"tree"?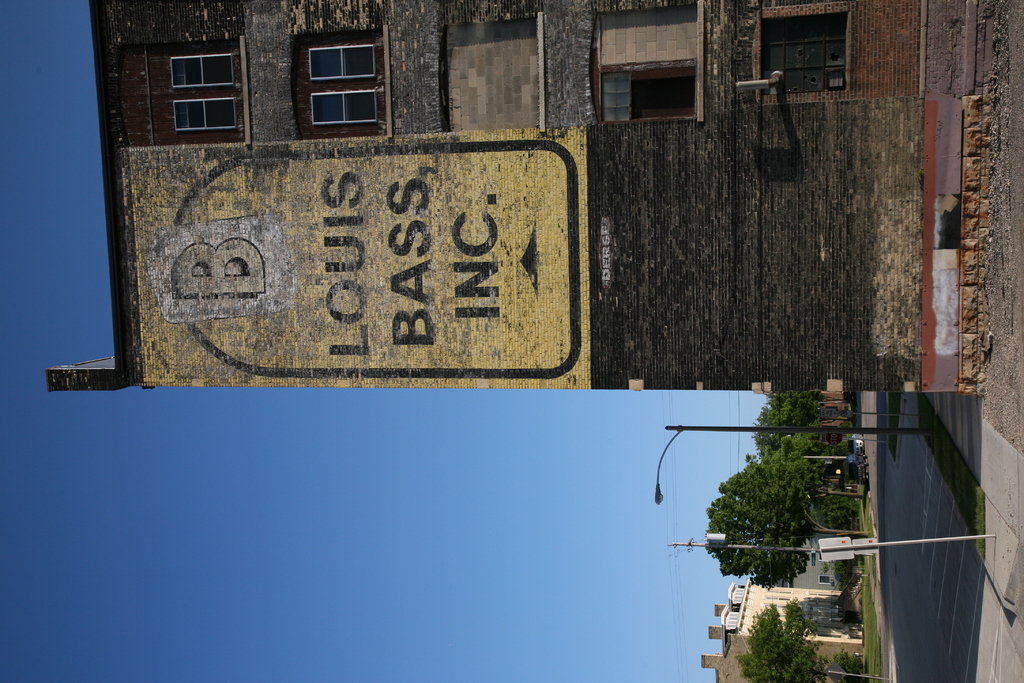
682 420 857 604
